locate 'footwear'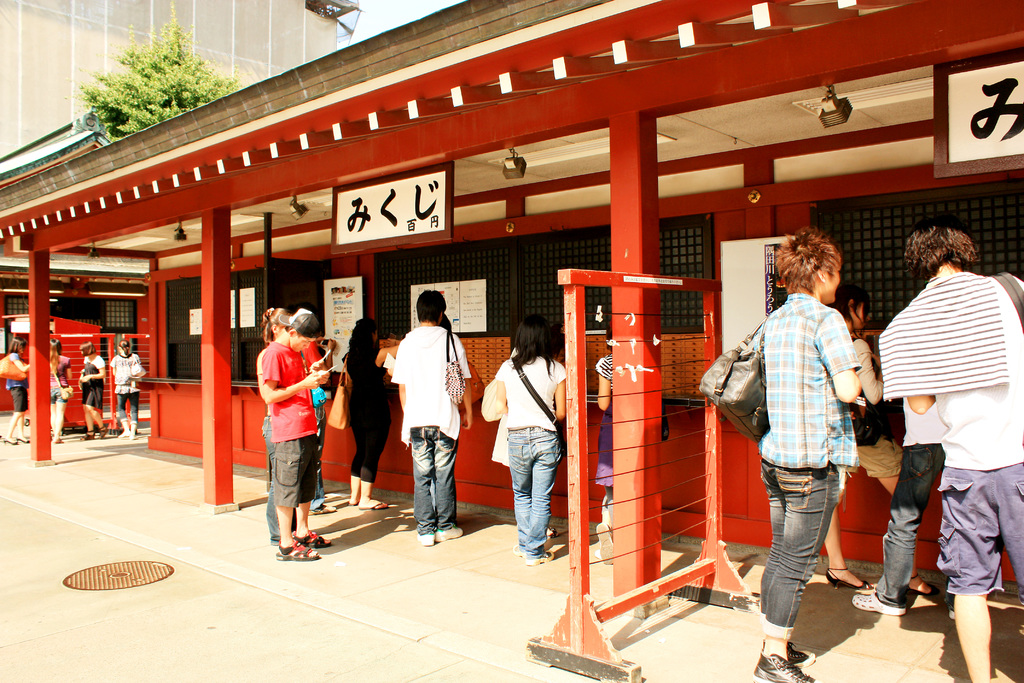
x1=278 y1=542 x2=321 y2=561
